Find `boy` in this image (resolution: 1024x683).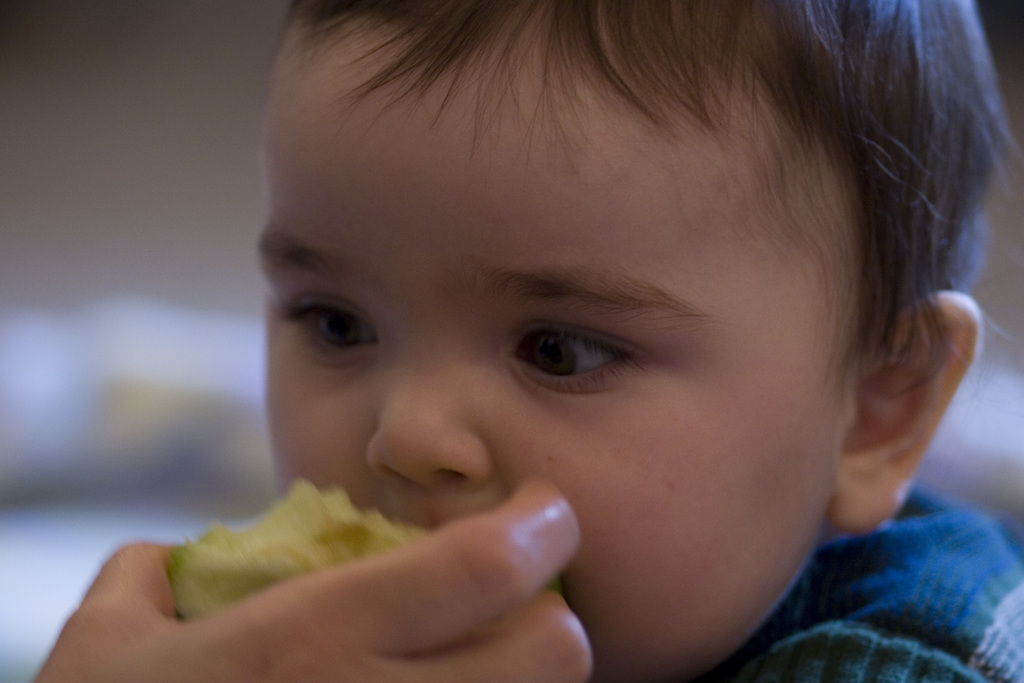
(x1=218, y1=3, x2=1023, y2=682).
